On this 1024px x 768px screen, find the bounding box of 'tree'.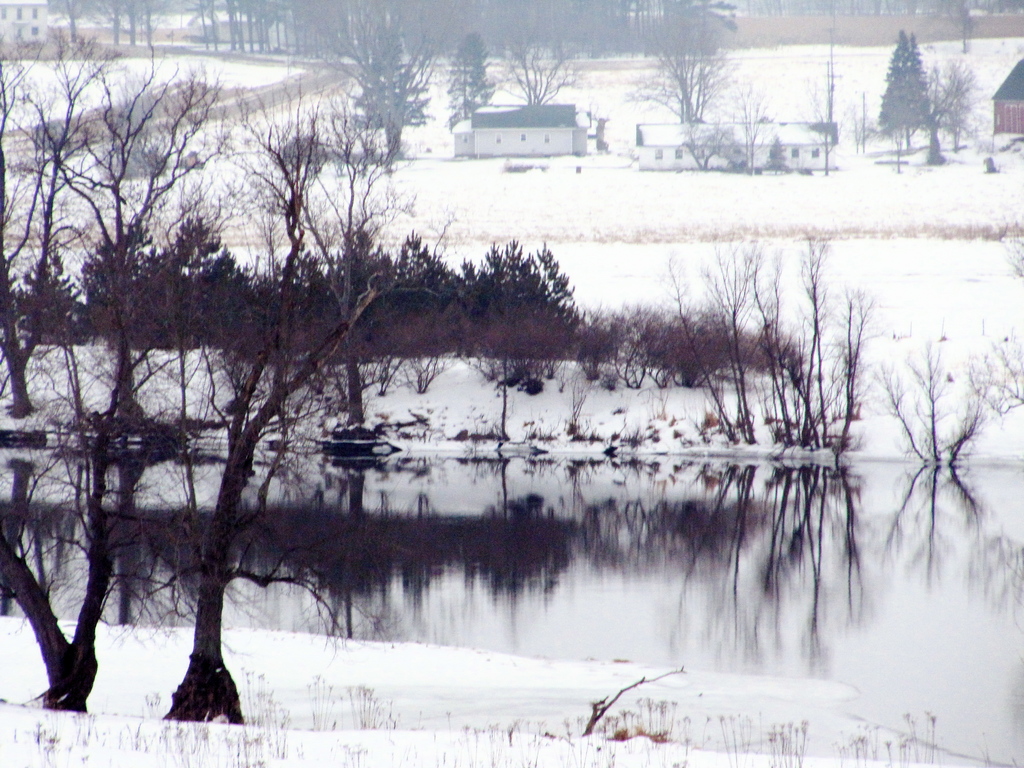
Bounding box: box=[922, 54, 986, 150].
